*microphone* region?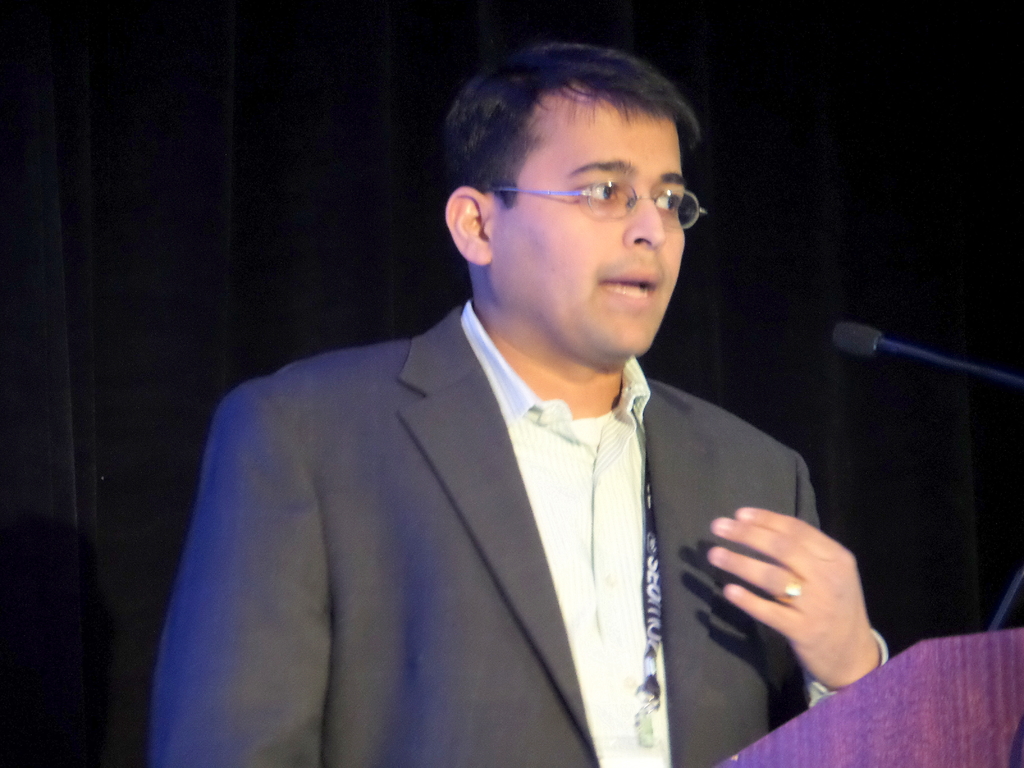
left=813, top=316, right=1023, bottom=390
